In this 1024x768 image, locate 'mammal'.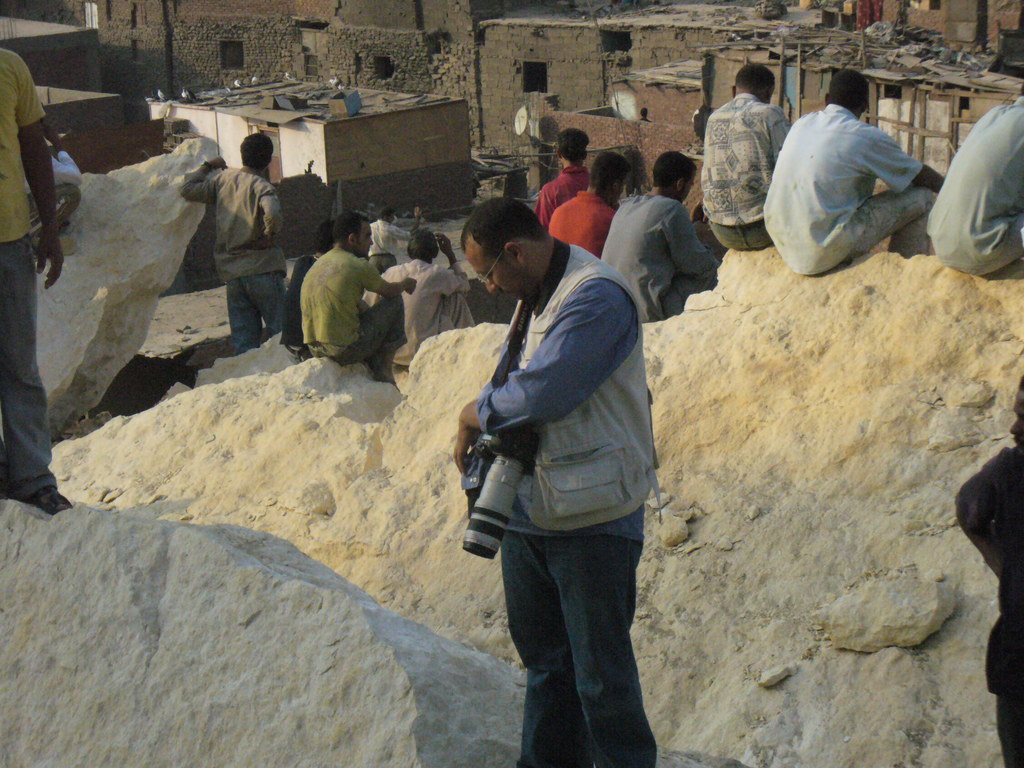
Bounding box: region(925, 88, 1023, 277).
